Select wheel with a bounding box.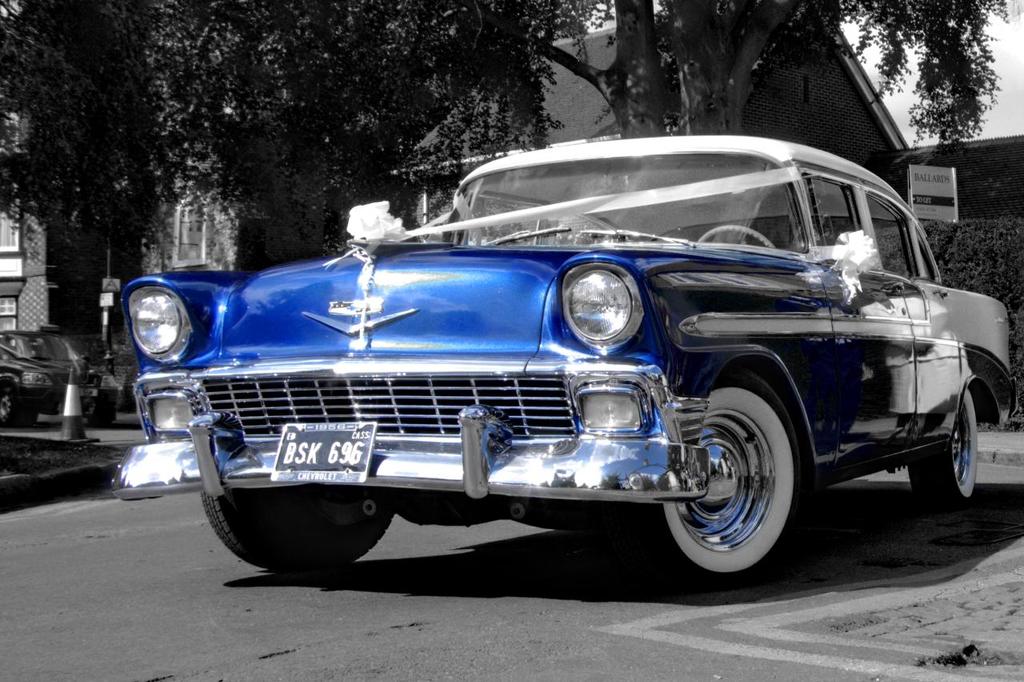
l=909, t=393, r=978, b=499.
